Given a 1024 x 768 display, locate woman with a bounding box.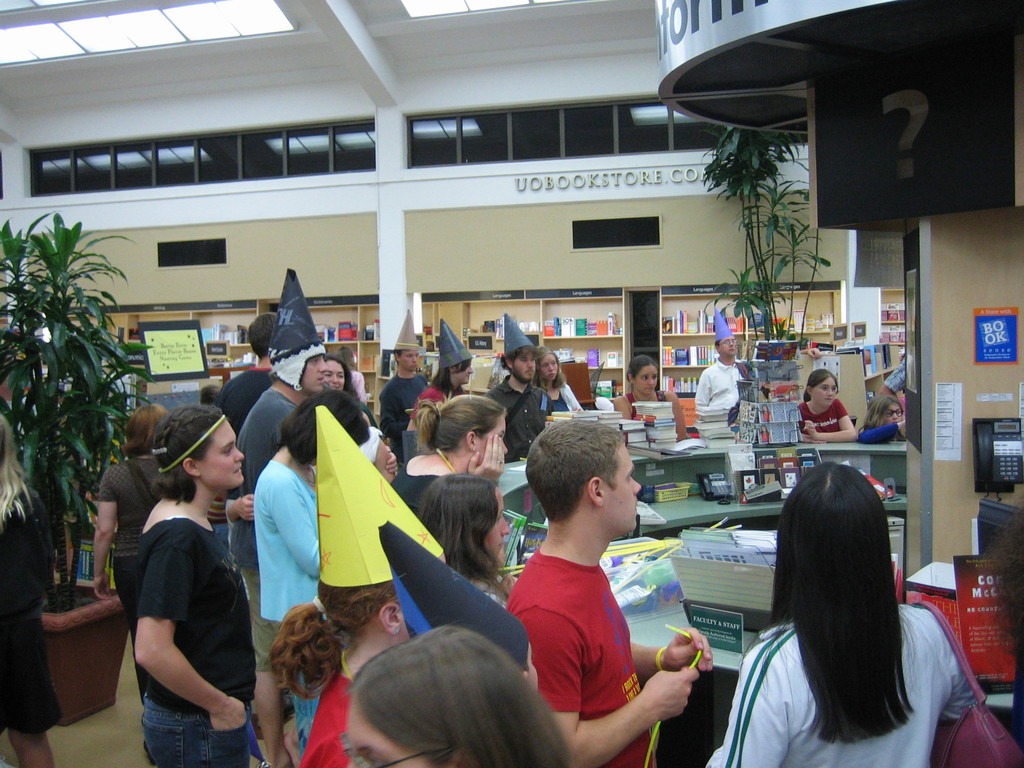
Located: [left=381, top=396, right=510, bottom=516].
